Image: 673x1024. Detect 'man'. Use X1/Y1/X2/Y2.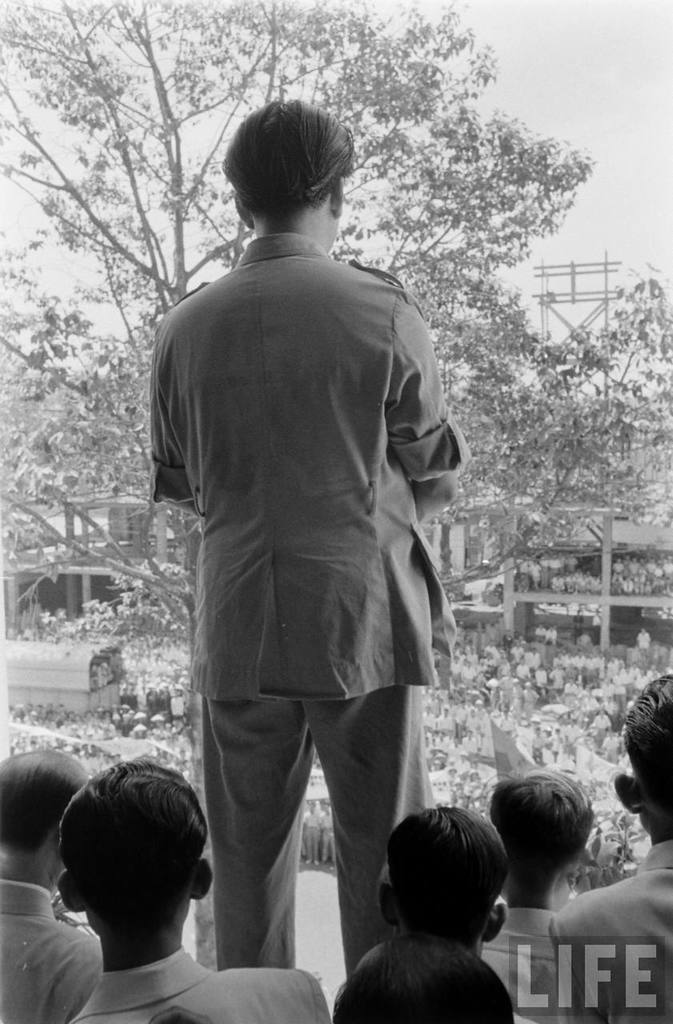
143/95/470/982.
